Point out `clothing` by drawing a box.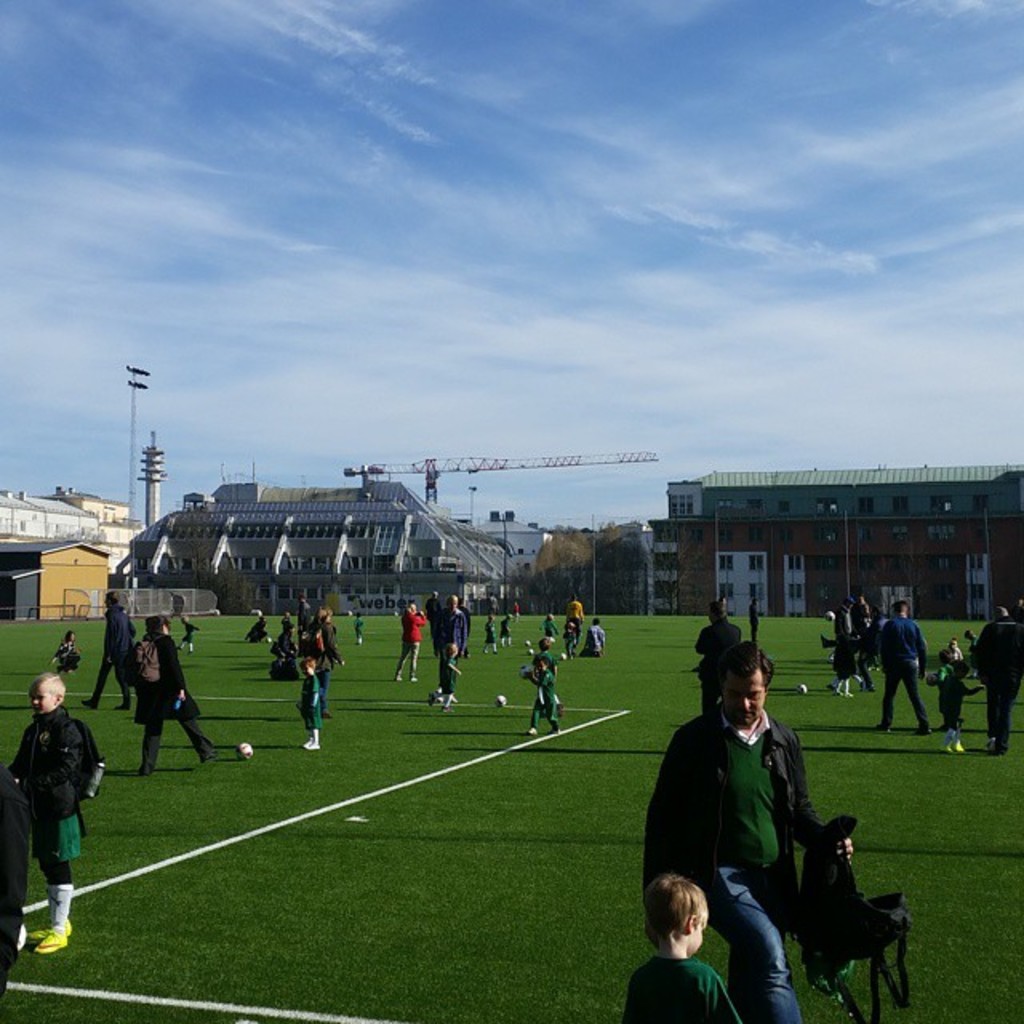
[x1=875, y1=613, x2=928, y2=726].
